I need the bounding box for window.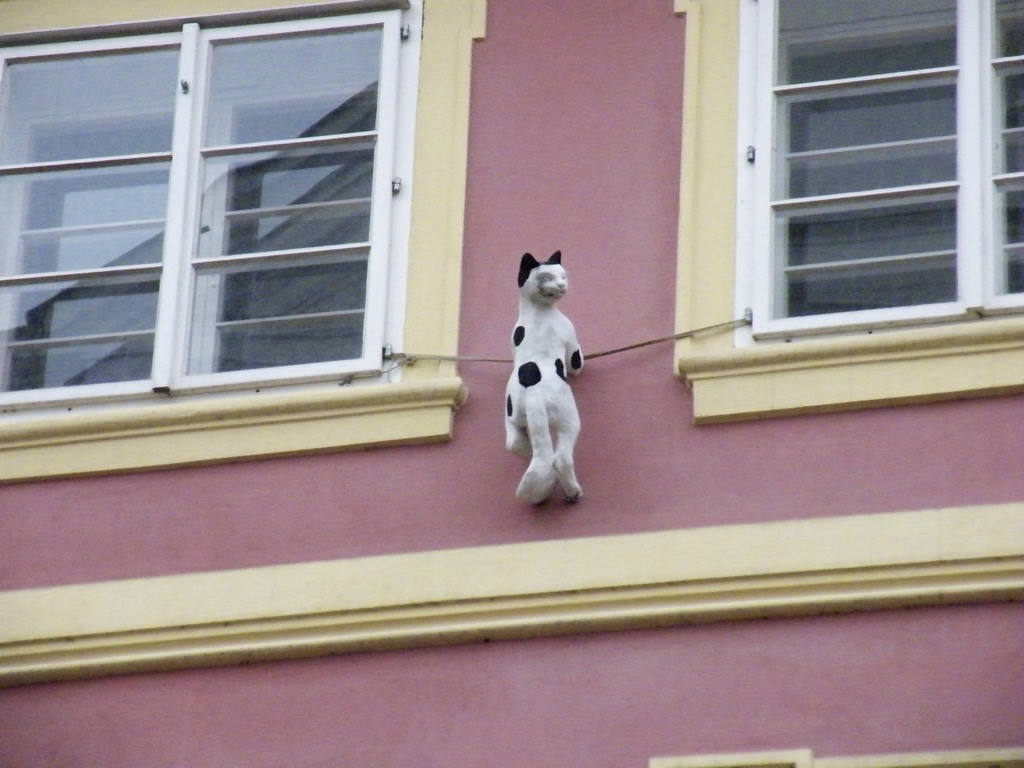
Here it is: bbox=(0, 0, 489, 480).
